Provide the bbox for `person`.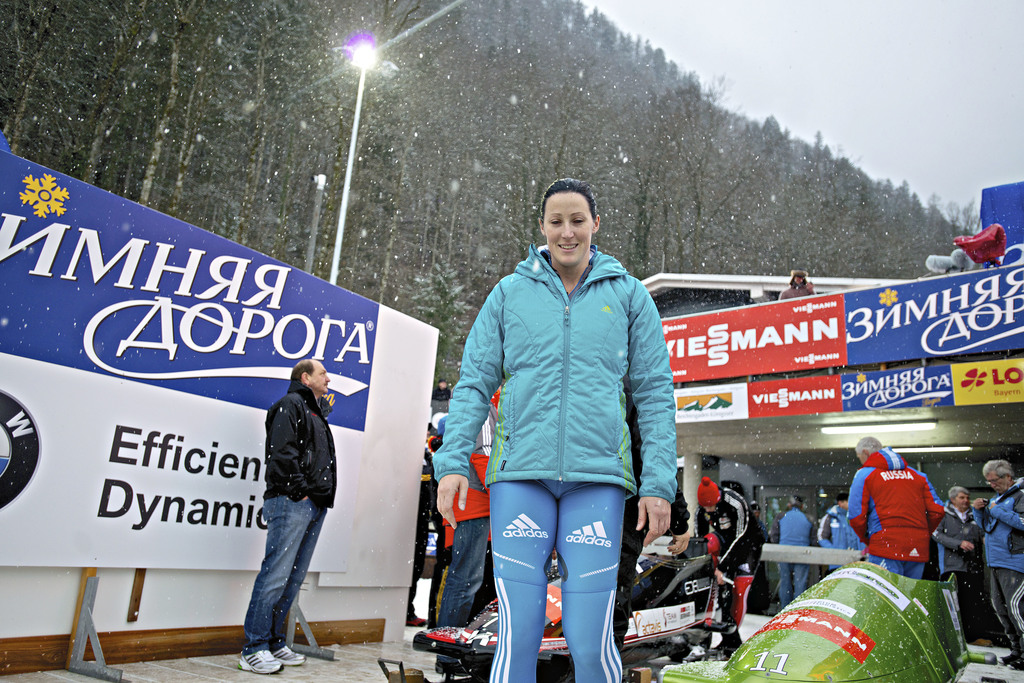
bbox=(434, 449, 494, 625).
